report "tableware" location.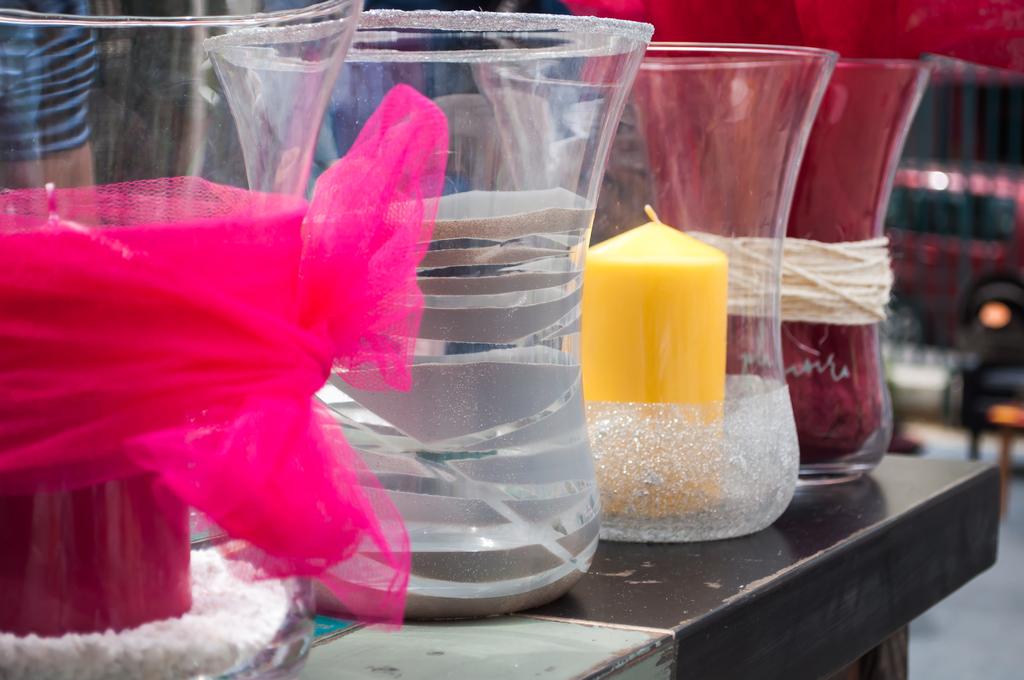
Report: [205,8,655,618].
